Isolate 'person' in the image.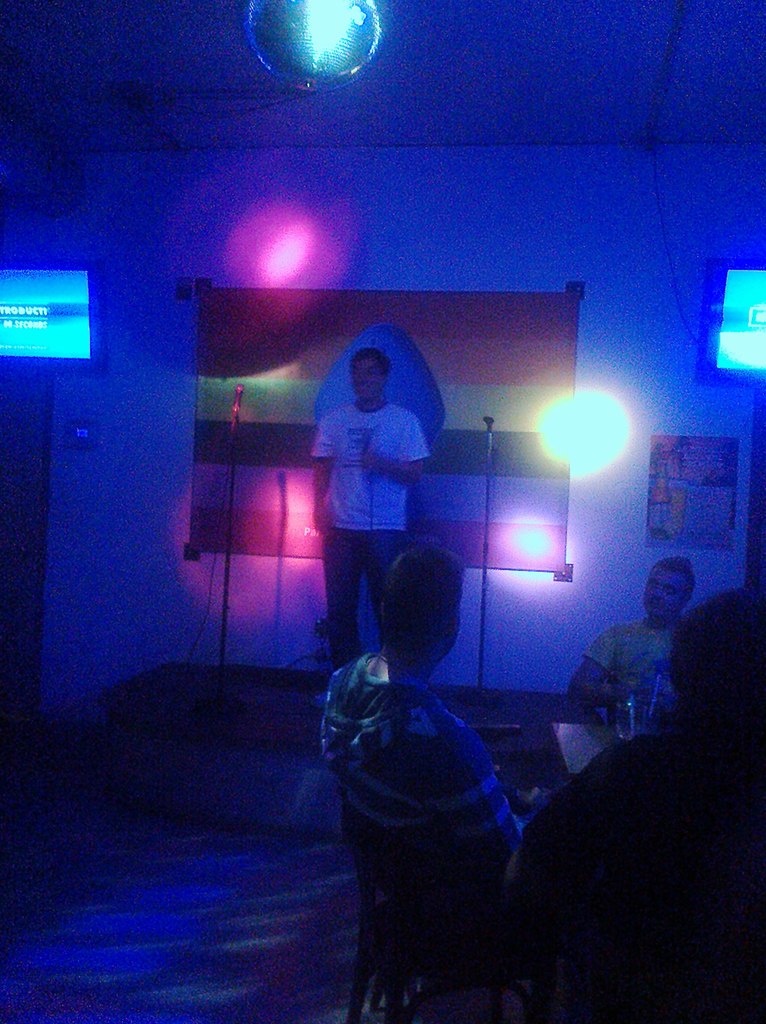
Isolated region: {"left": 307, "top": 323, "right": 449, "bottom": 686}.
